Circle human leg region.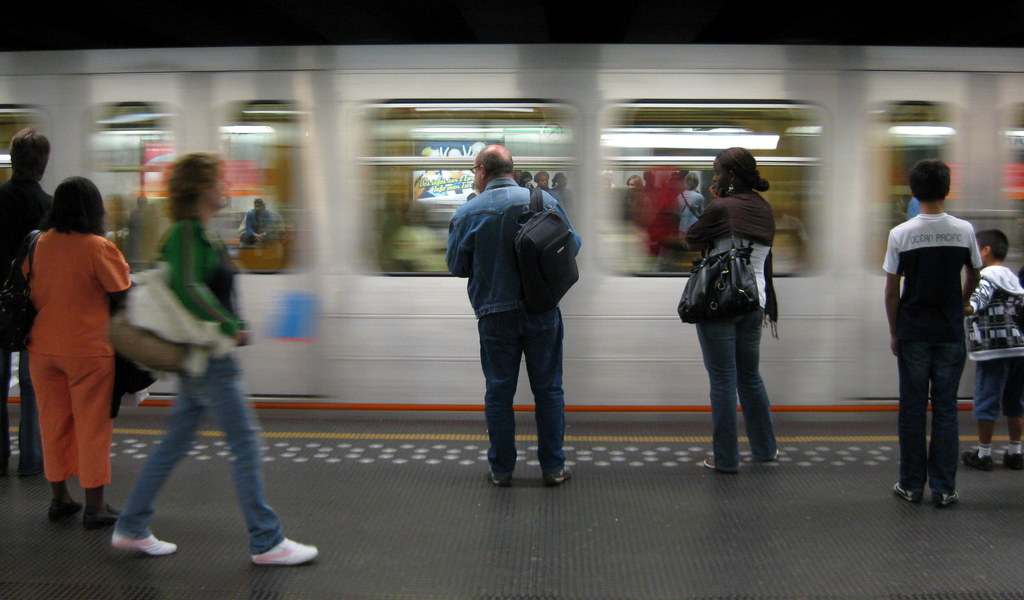
Region: box=[33, 352, 86, 519].
